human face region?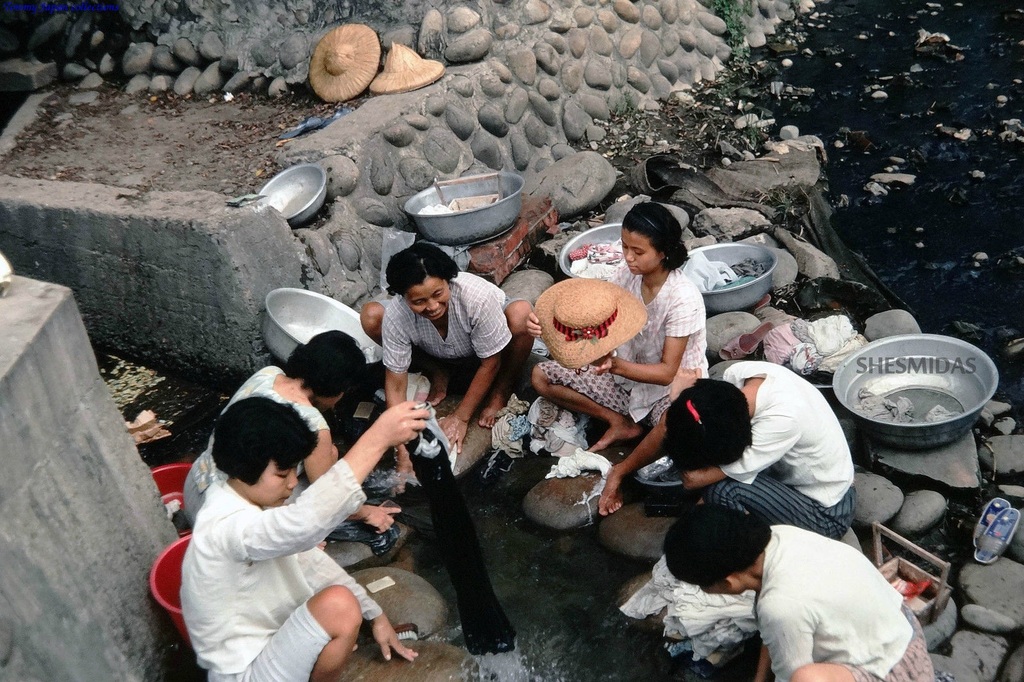
{"left": 623, "top": 228, "right": 655, "bottom": 275}
